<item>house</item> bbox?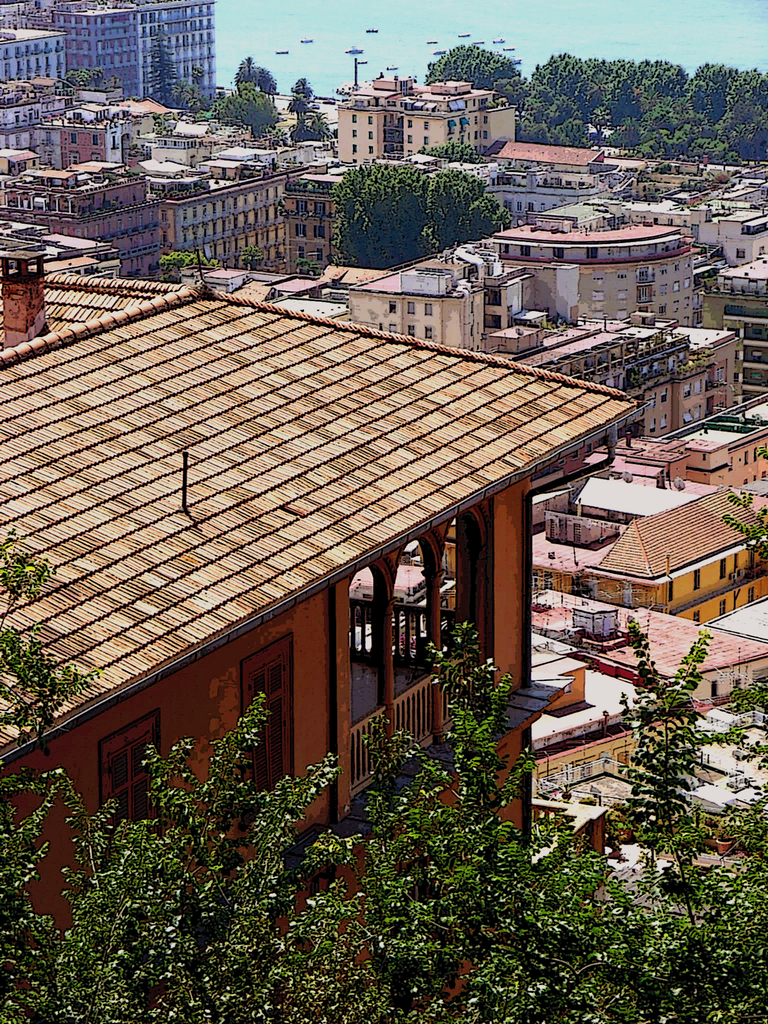
<region>150, 0, 229, 97</region>
